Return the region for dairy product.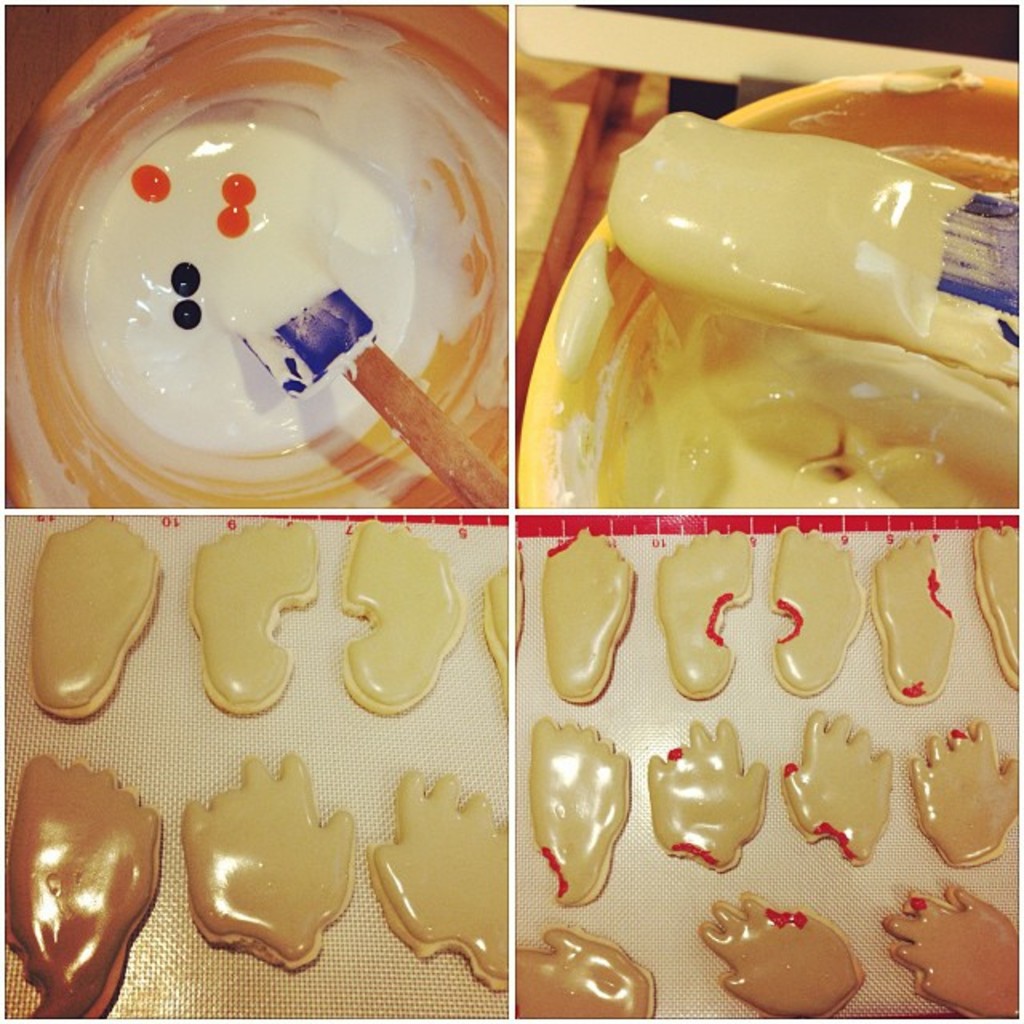
BBox(610, 104, 979, 363).
